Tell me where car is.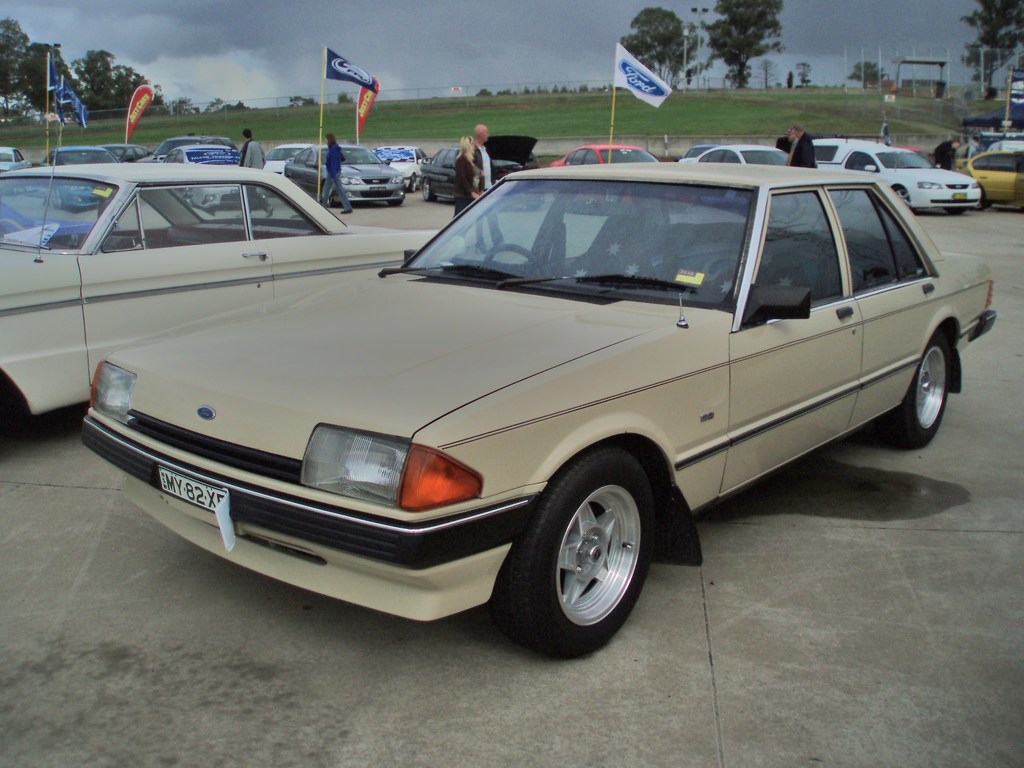
car is at 674,140,810,167.
